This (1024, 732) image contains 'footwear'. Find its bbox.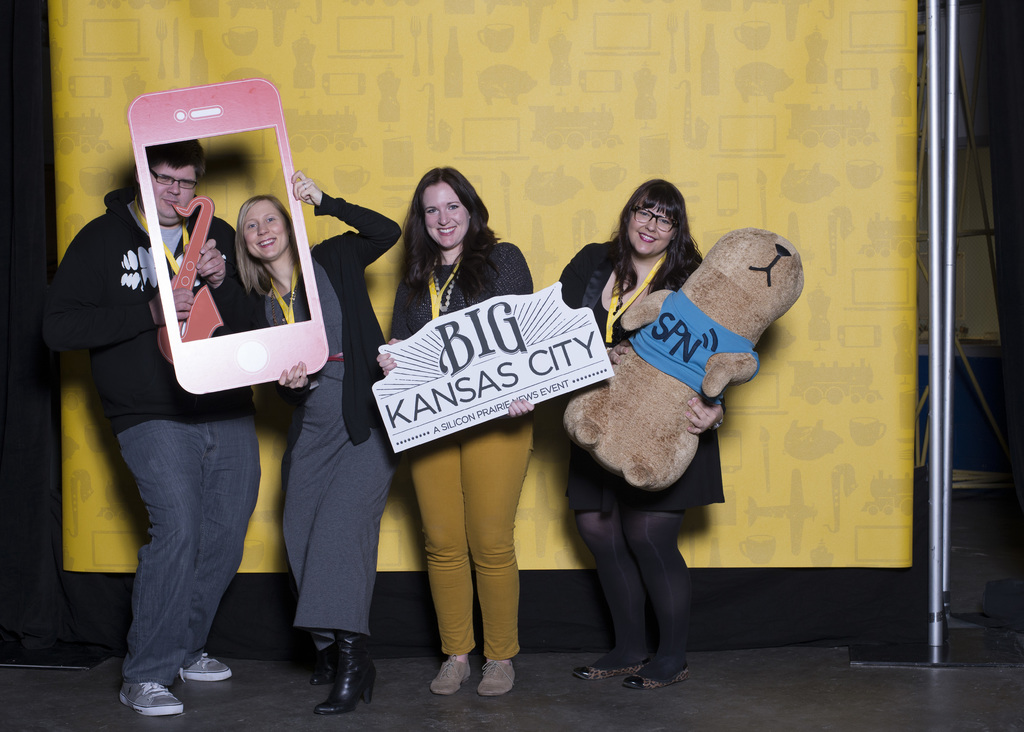
<bbox>298, 640, 371, 721</bbox>.
